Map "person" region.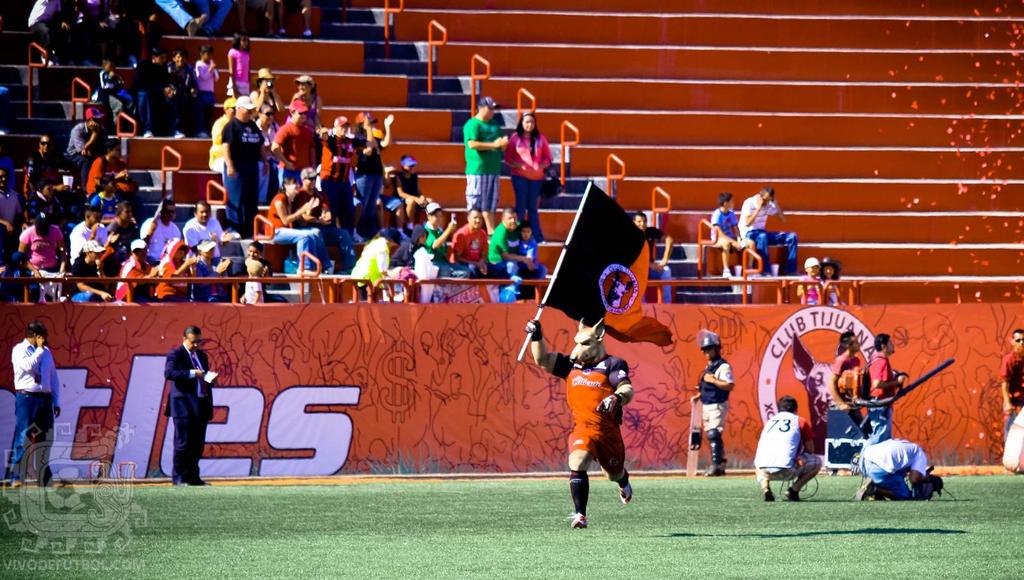
Mapped to 551,309,633,522.
